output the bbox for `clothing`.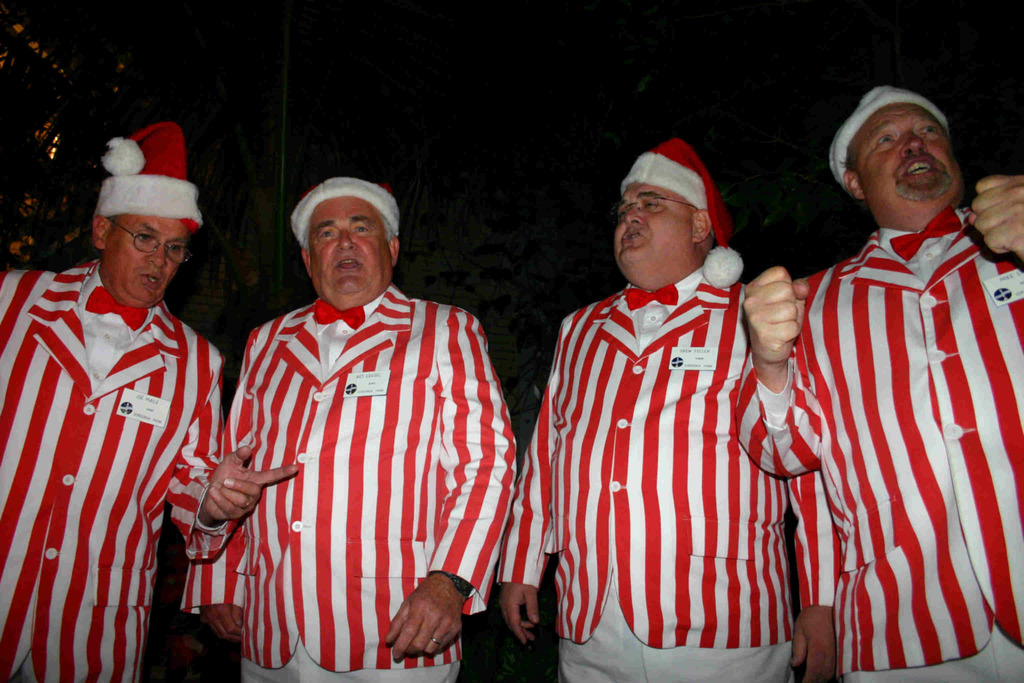
box(181, 288, 515, 682).
